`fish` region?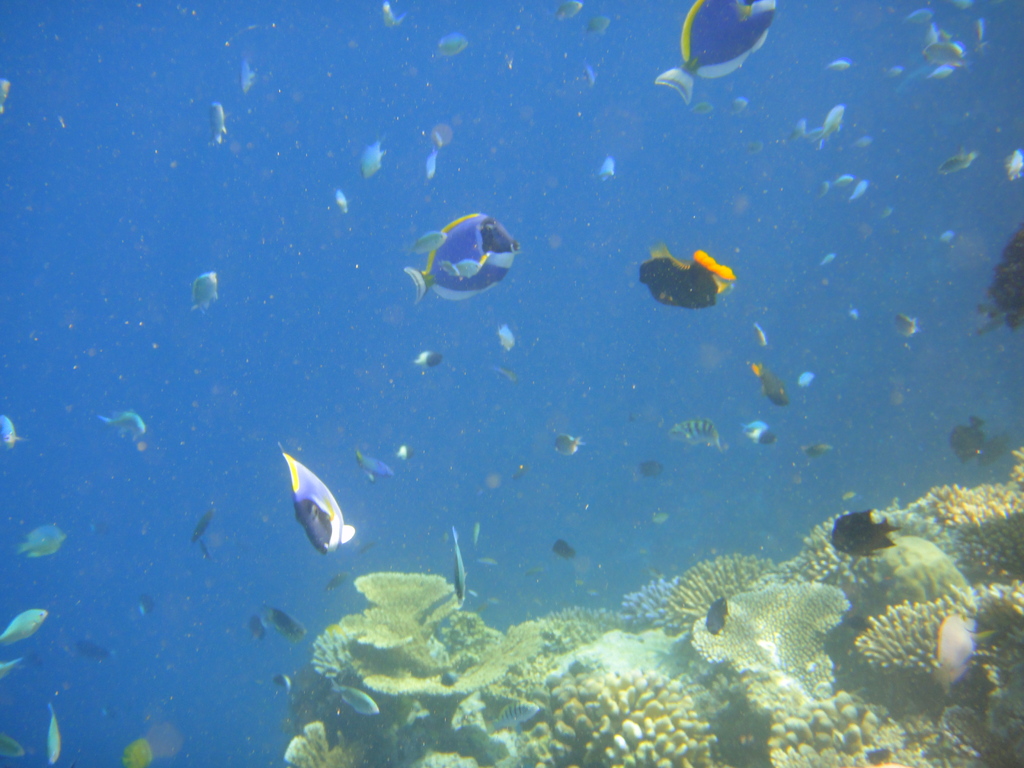
rect(669, 415, 720, 454)
